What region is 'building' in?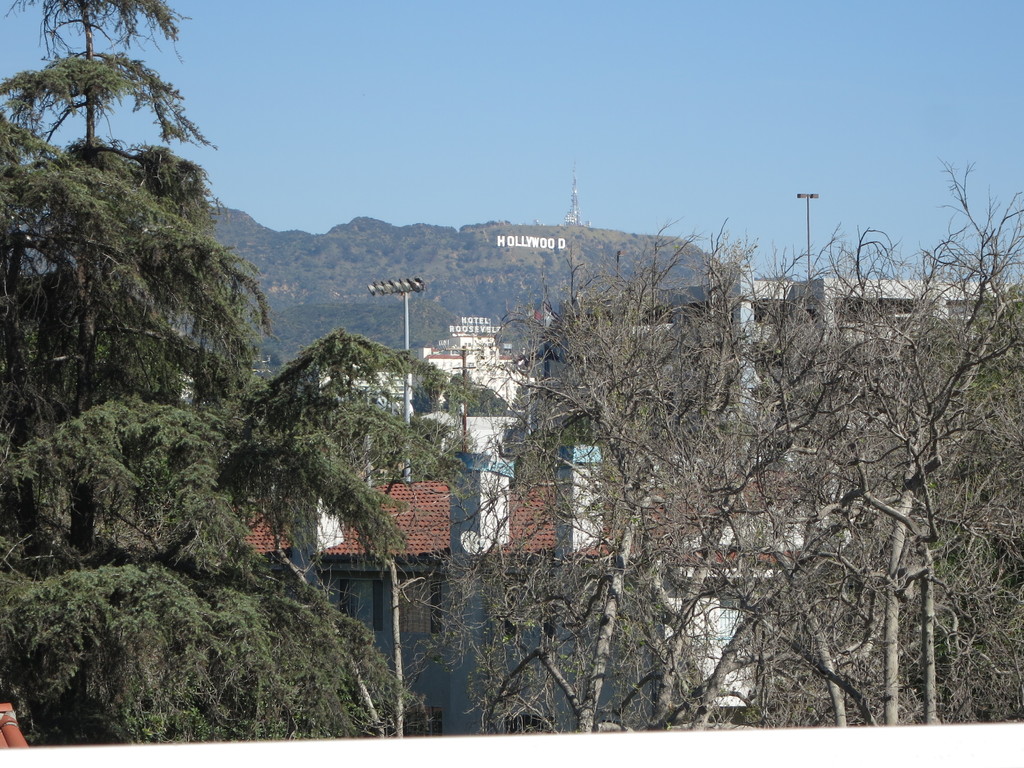
x1=556, y1=264, x2=1022, y2=453.
